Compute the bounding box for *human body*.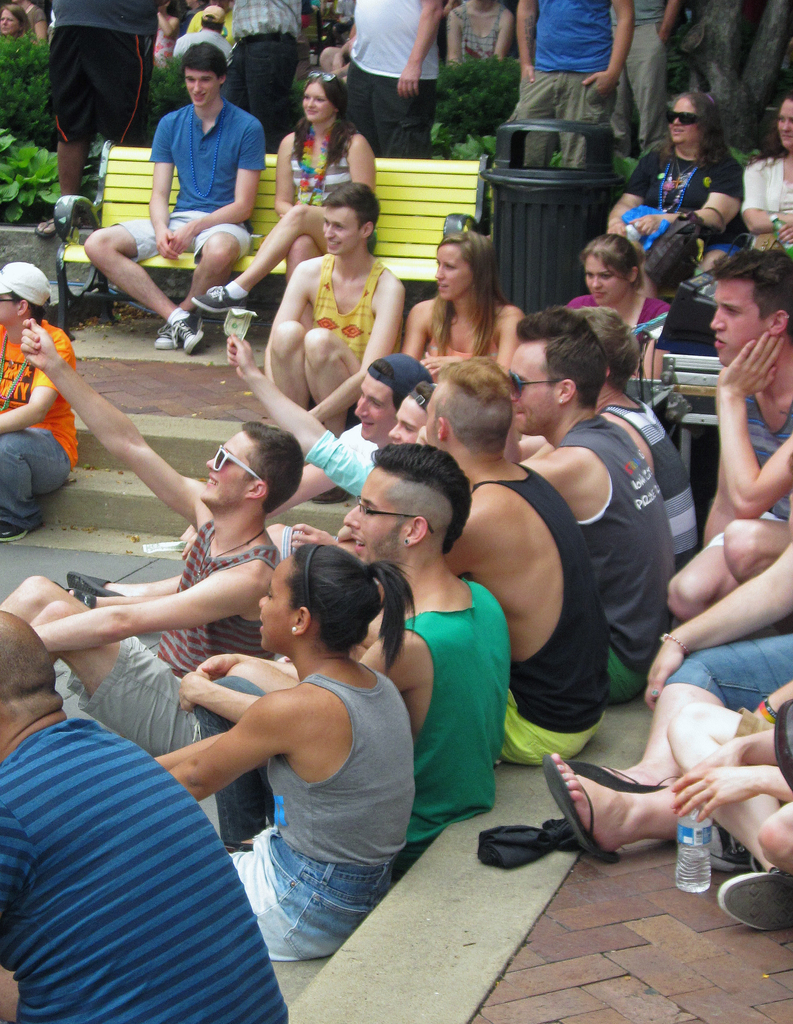
(x1=176, y1=29, x2=227, y2=57).
